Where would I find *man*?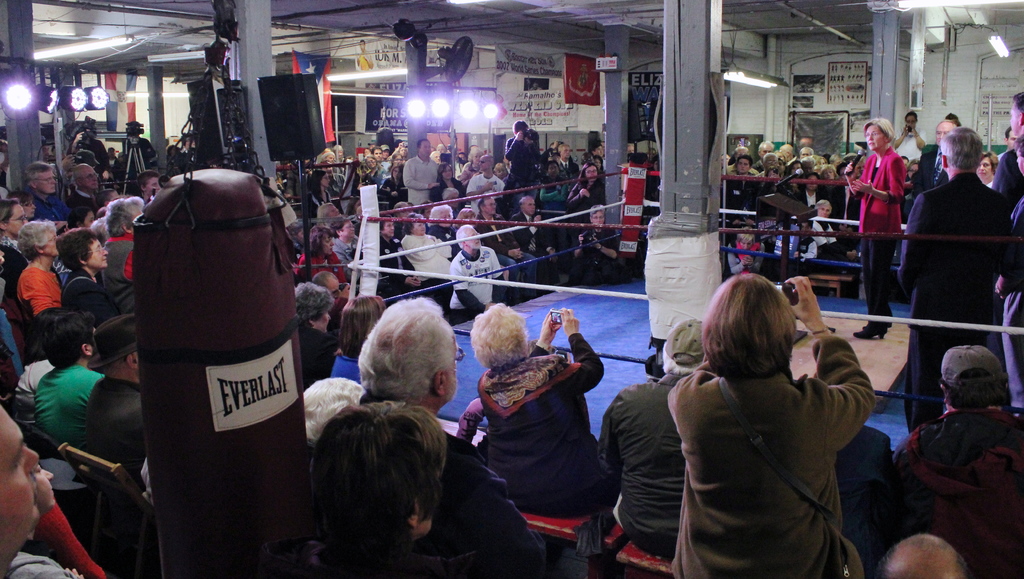
At 404 139 438 205.
